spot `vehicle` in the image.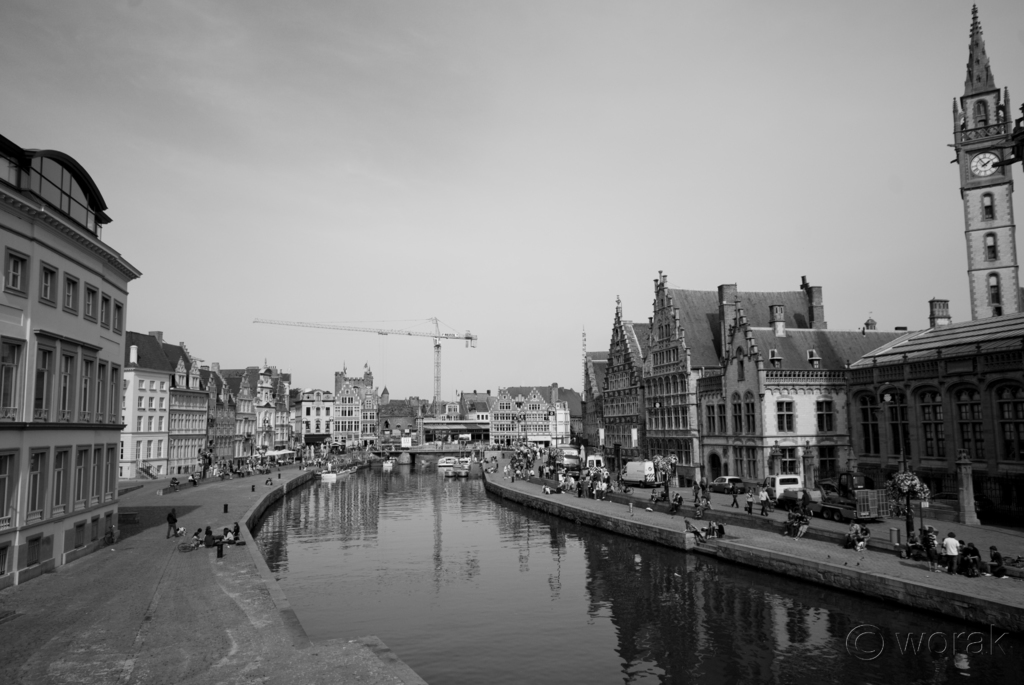
`vehicle` found at 710/473/742/495.
